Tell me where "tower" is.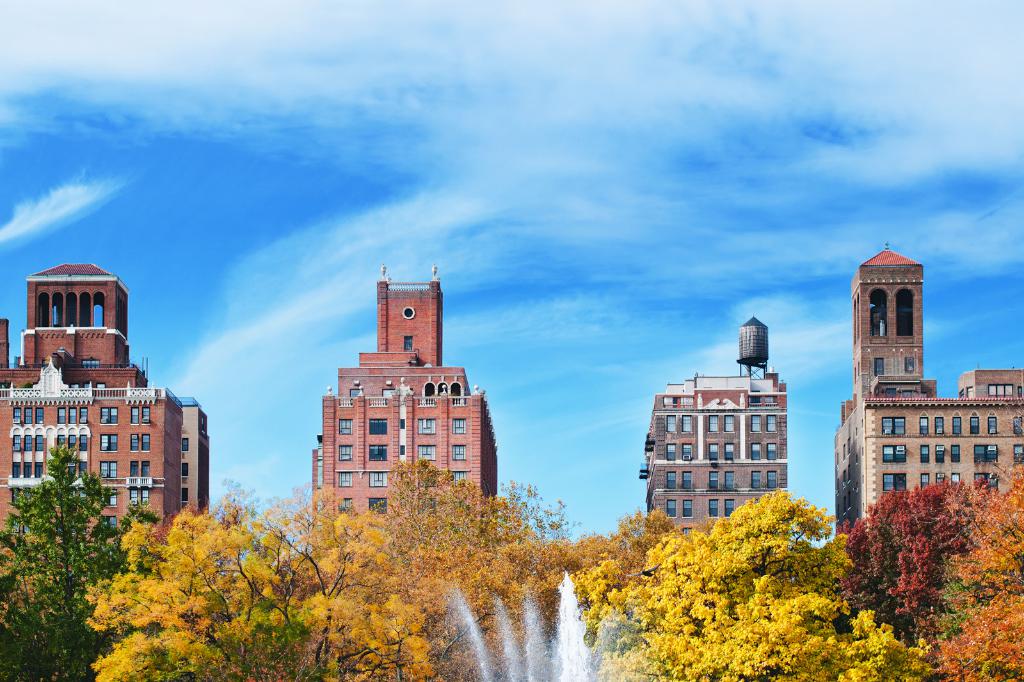
"tower" is at pyautogui.locateOnScreen(0, 267, 199, 528).
